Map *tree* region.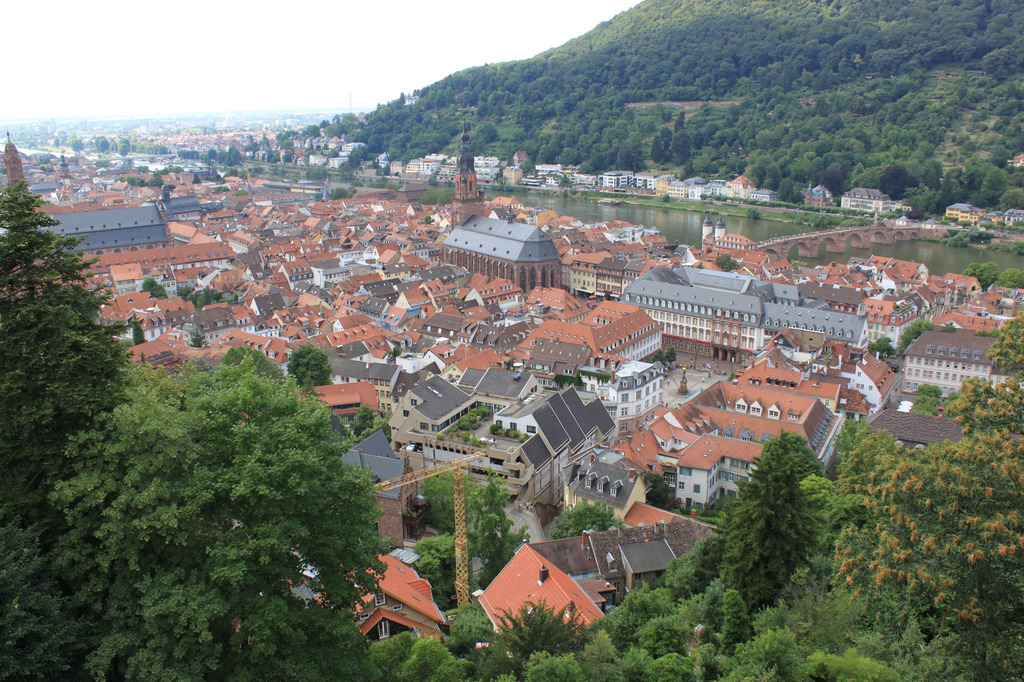
Mapped to <box>387,532,859,681</box>.
